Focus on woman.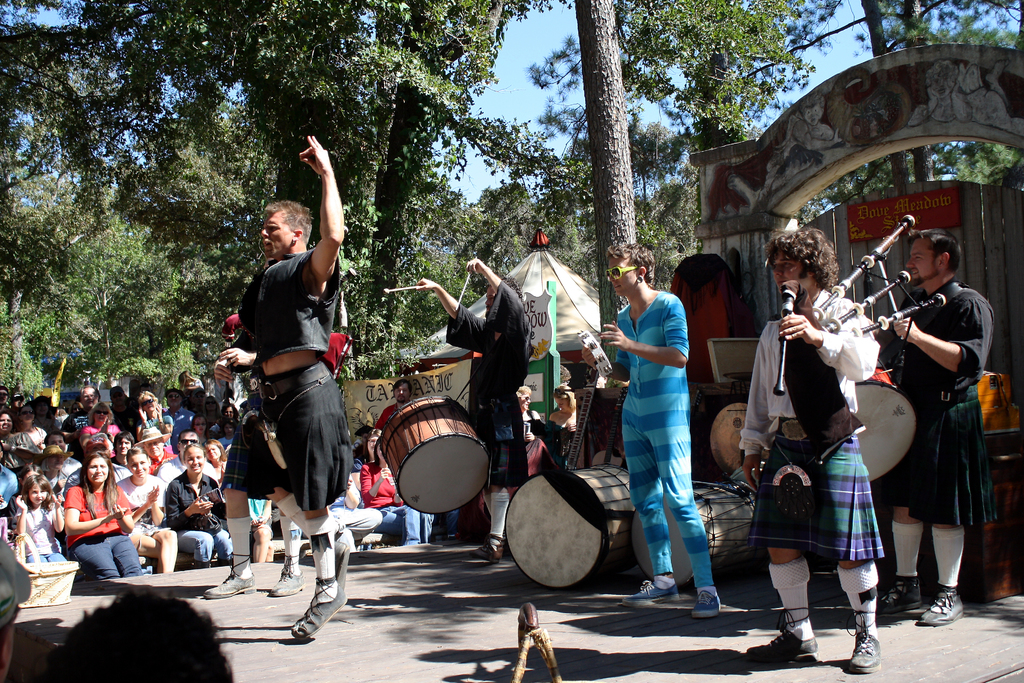
Focused at left=206, top=440, right=225, bottom=487.
